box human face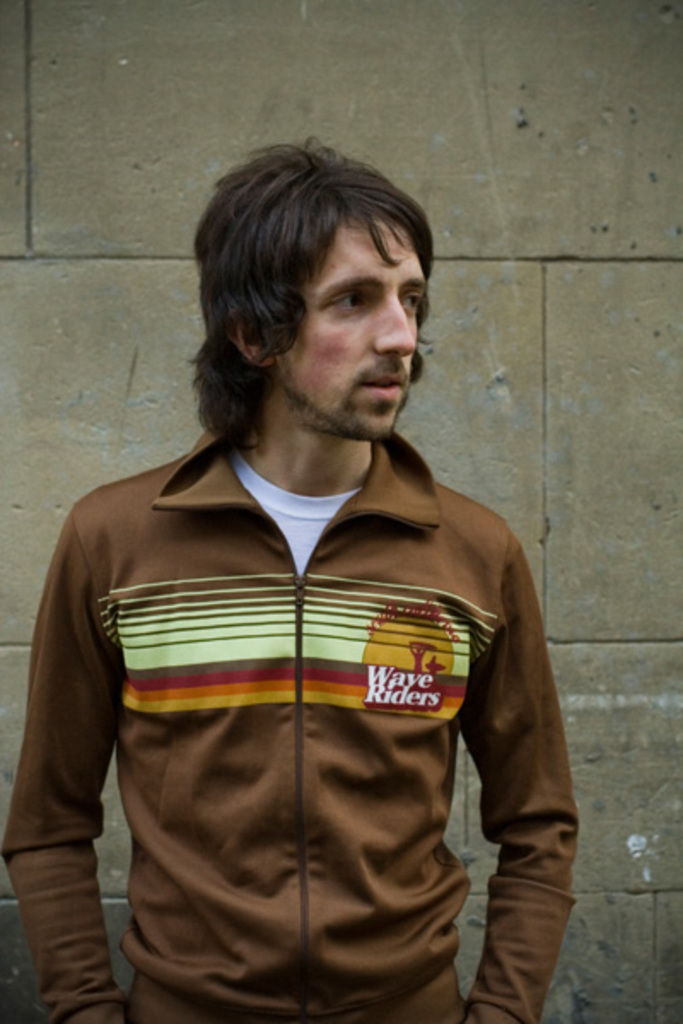
(275,210,427,440)
